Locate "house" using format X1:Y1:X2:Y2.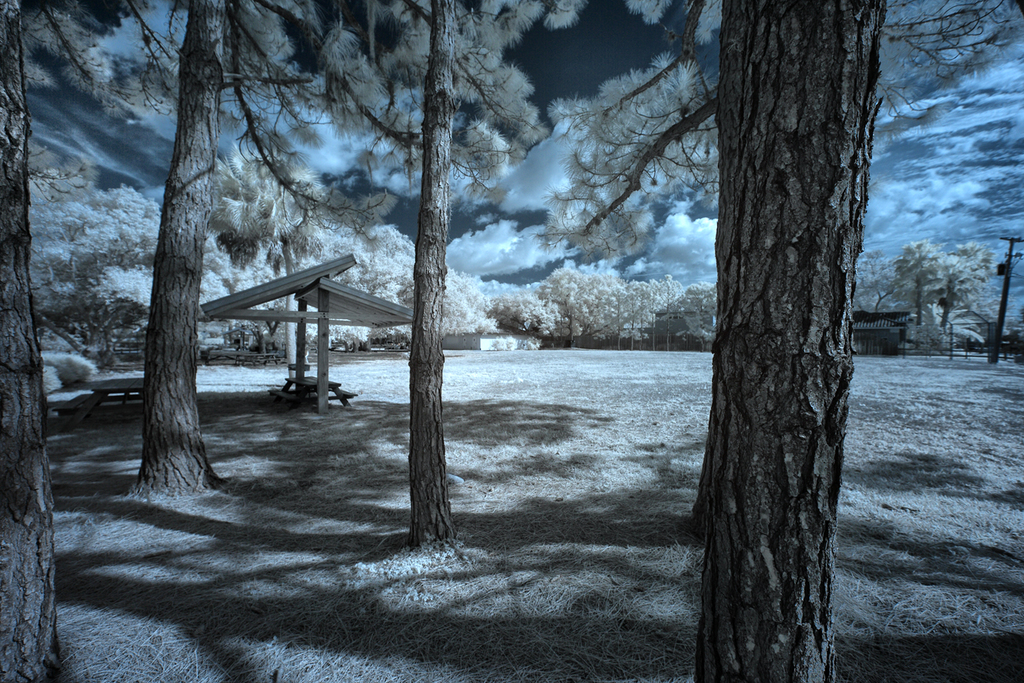
648:280:724:356.
